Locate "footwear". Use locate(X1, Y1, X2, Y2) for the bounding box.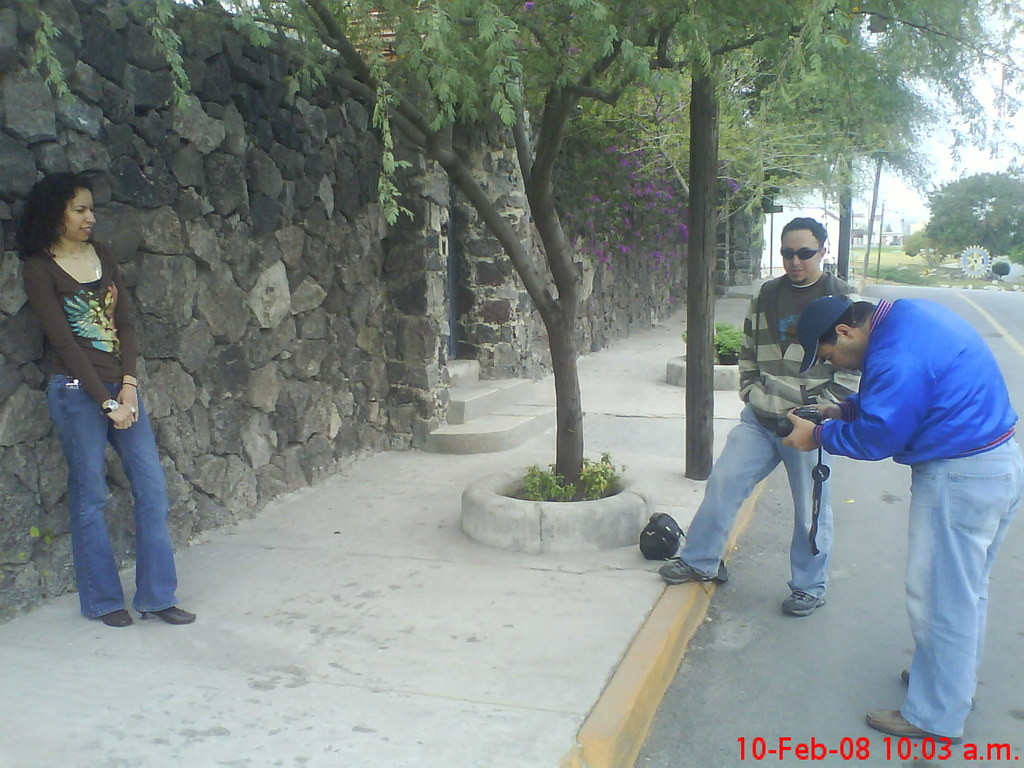
locate(781, 589, 825, 616).
